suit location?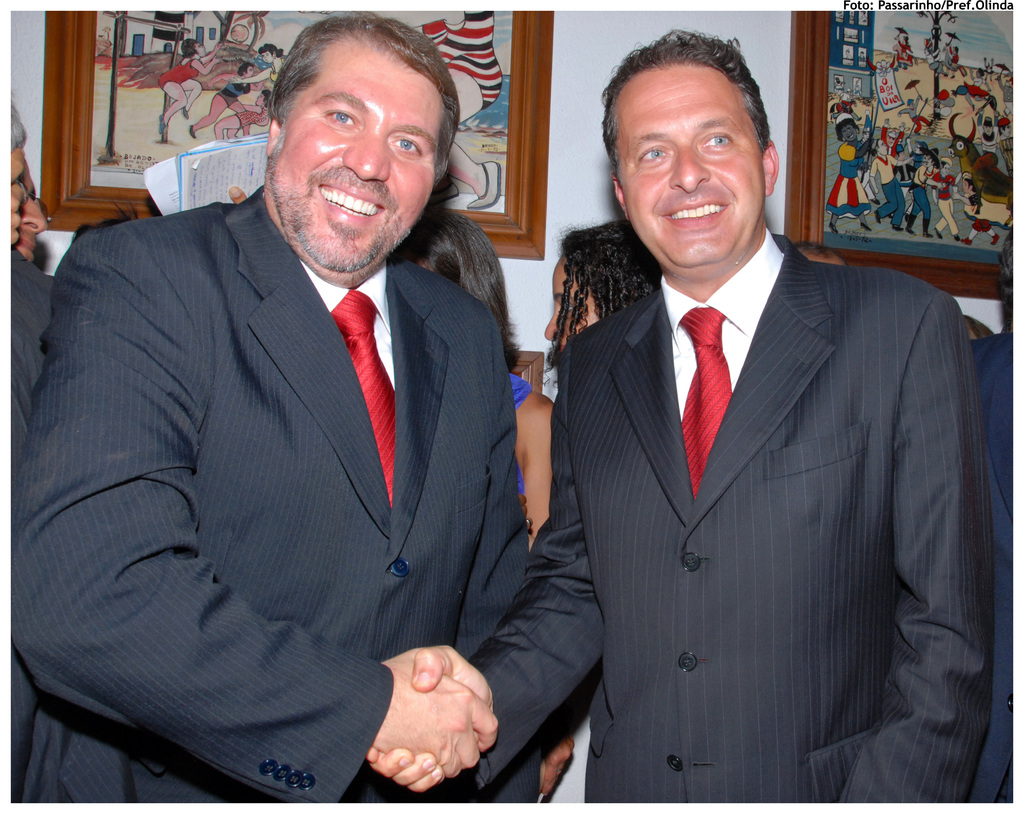
box=[0, 186, 529, 806]
